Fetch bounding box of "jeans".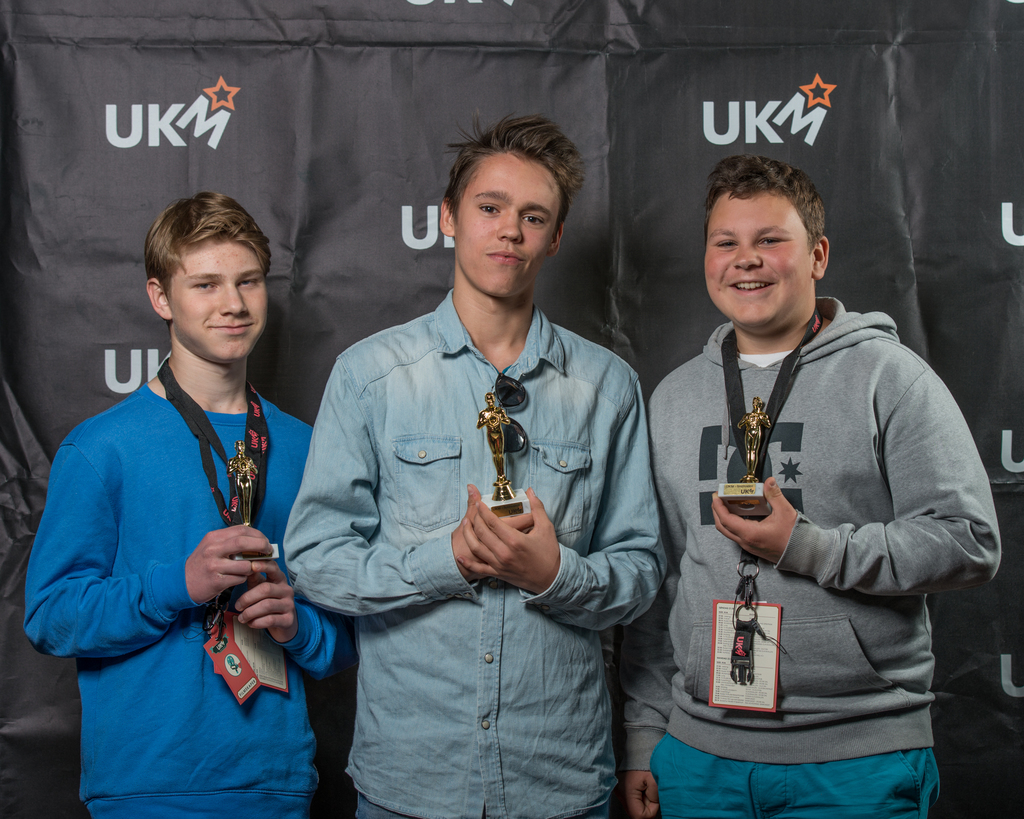
Bbox: bbox=[284, 280, 667, 818].
